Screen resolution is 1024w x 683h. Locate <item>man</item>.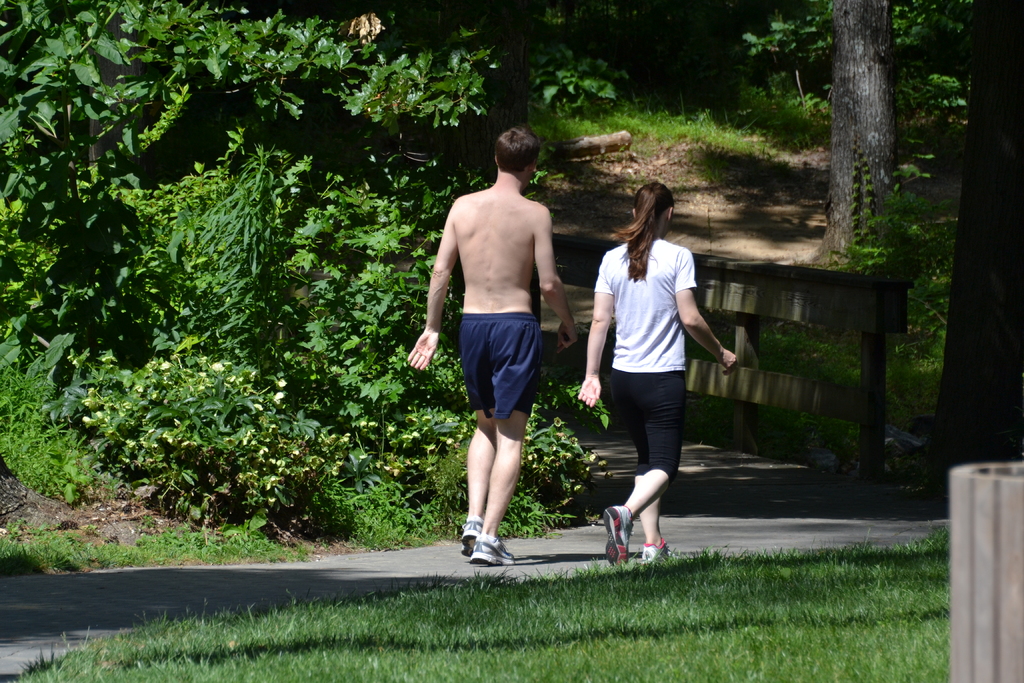
{"left": 401, "top": 125, "right": 566, "bottom": 579}.
